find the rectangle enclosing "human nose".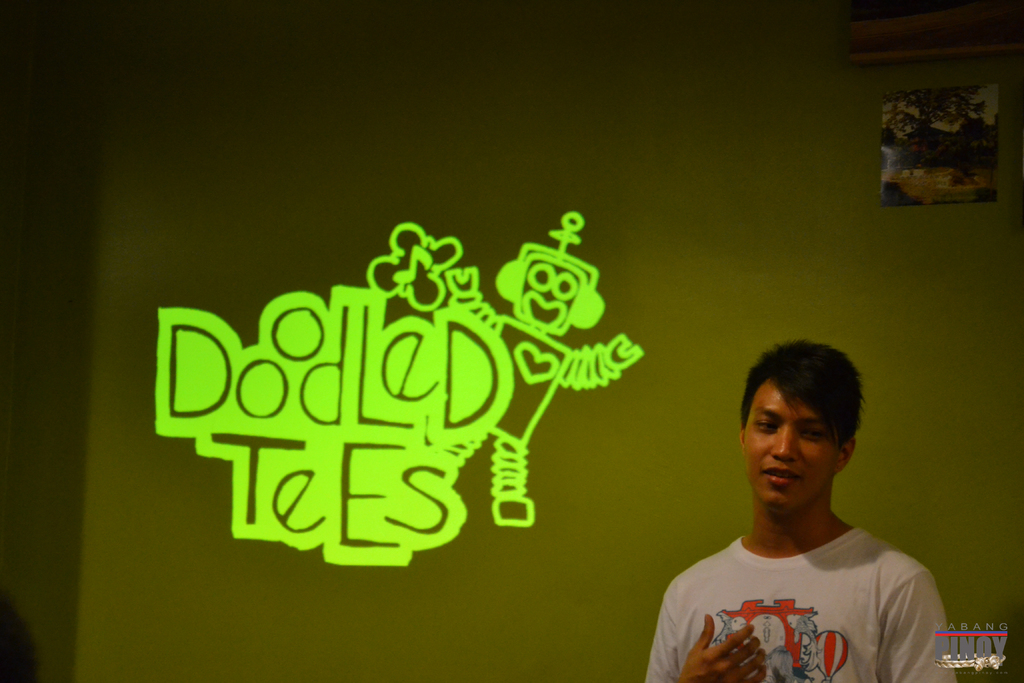
l=768, t=424, r=796, b=461.
